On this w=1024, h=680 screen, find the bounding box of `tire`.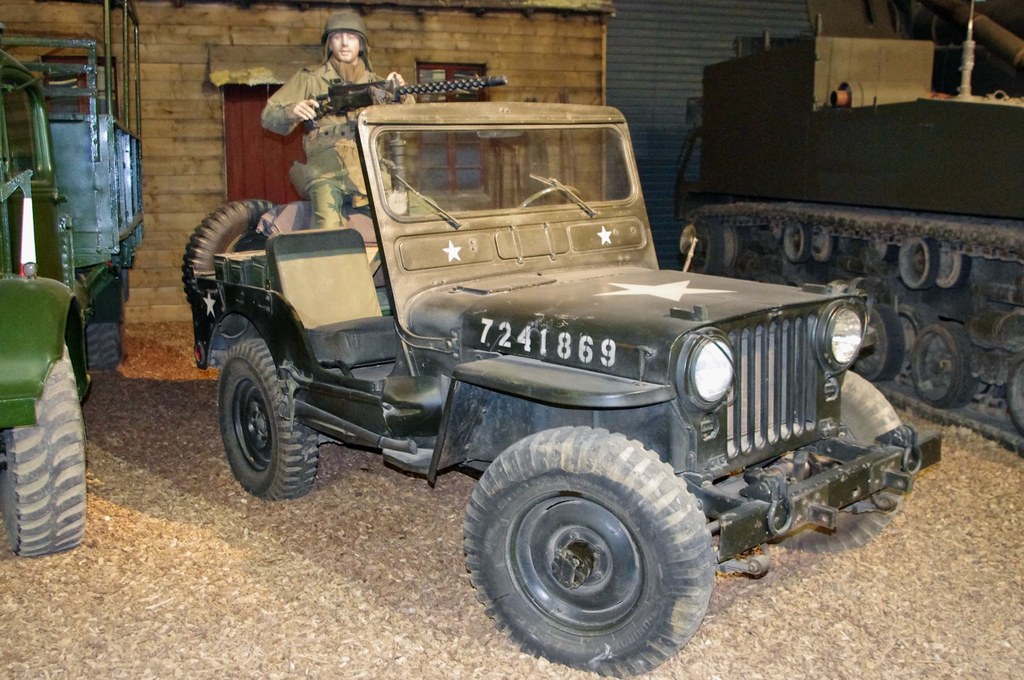
Bounding box: Rect(848, 304, 906, 382).
